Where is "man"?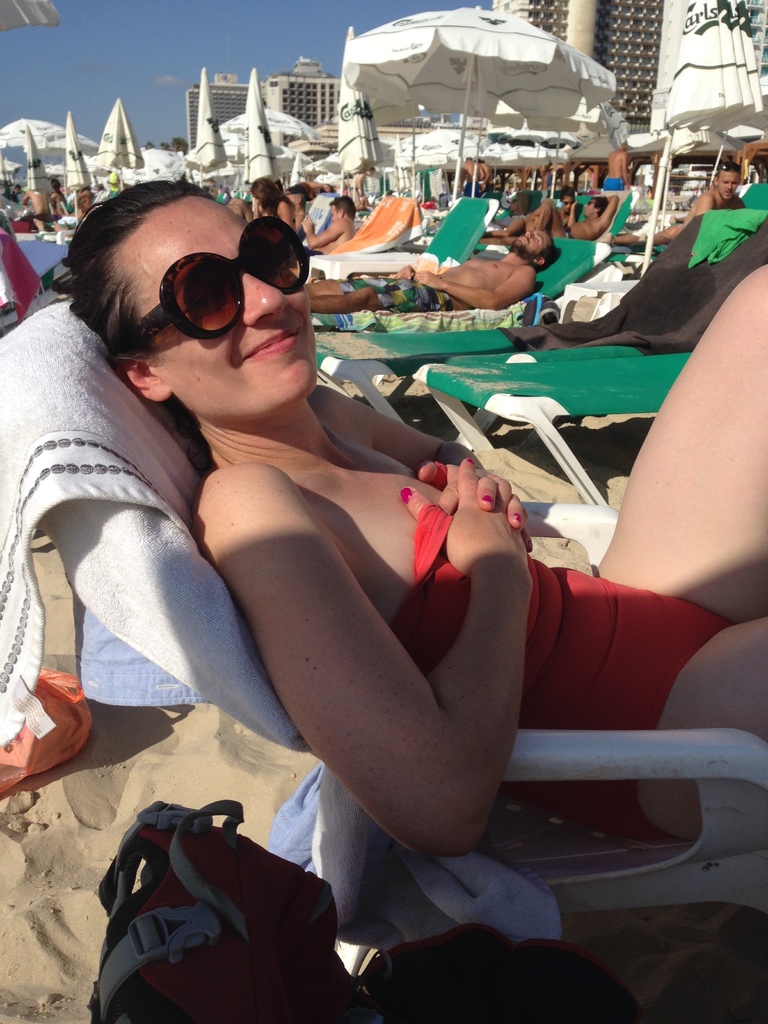
<box>618,158,751,246</box>.
